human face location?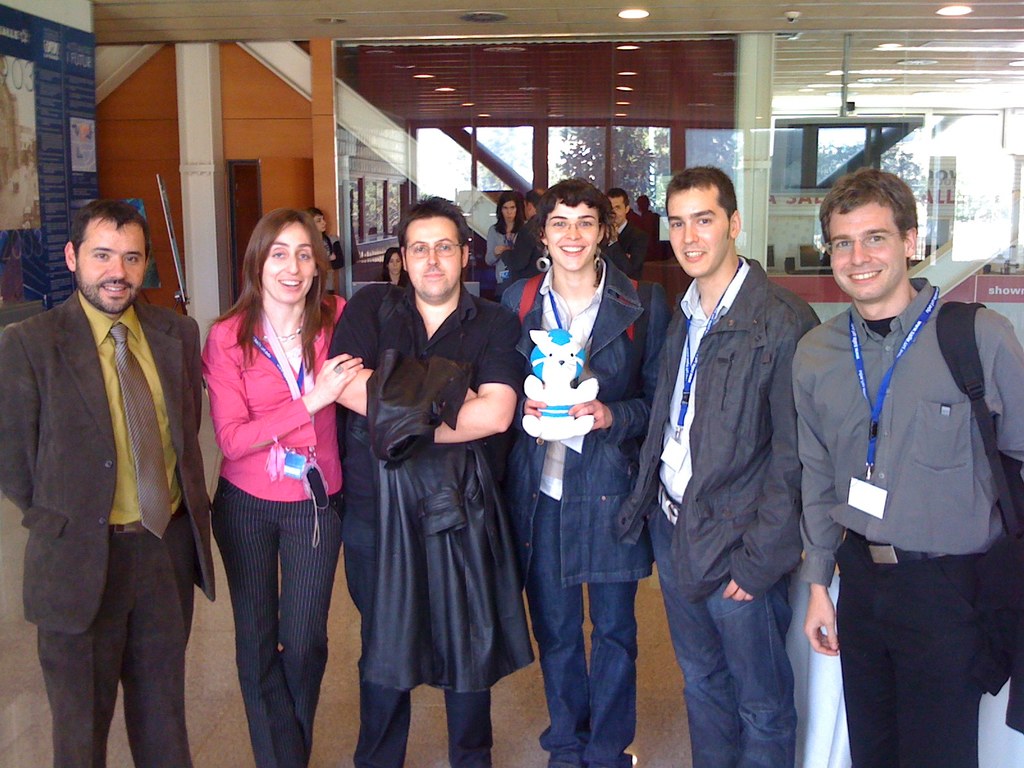
detection(77, 216, 145, 314)
